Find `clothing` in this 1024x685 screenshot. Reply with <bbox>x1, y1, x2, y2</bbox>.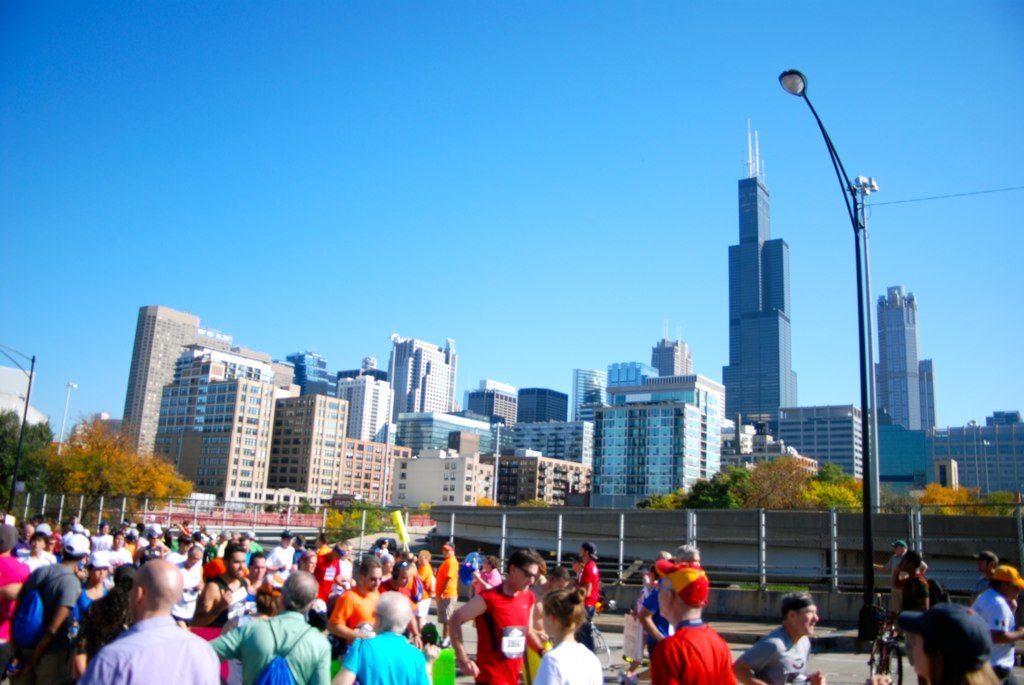
<bbox>334, 589, 382, 628</bbox>.
